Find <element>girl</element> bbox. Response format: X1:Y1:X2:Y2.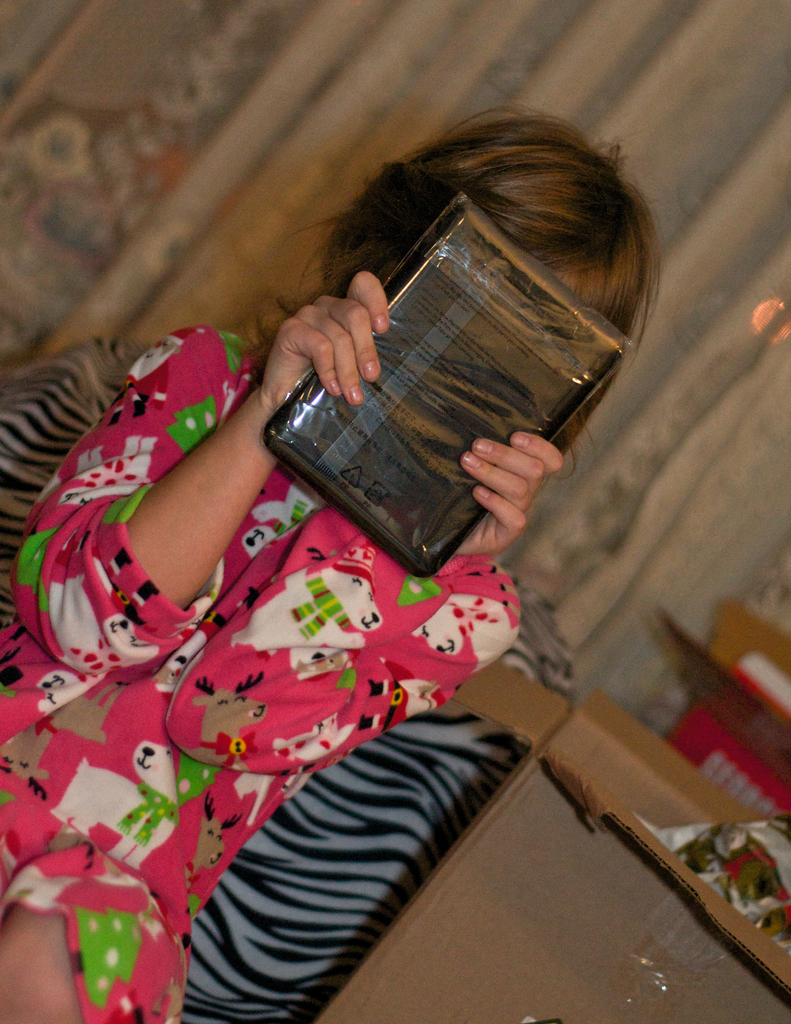
0:106:666:1023.
